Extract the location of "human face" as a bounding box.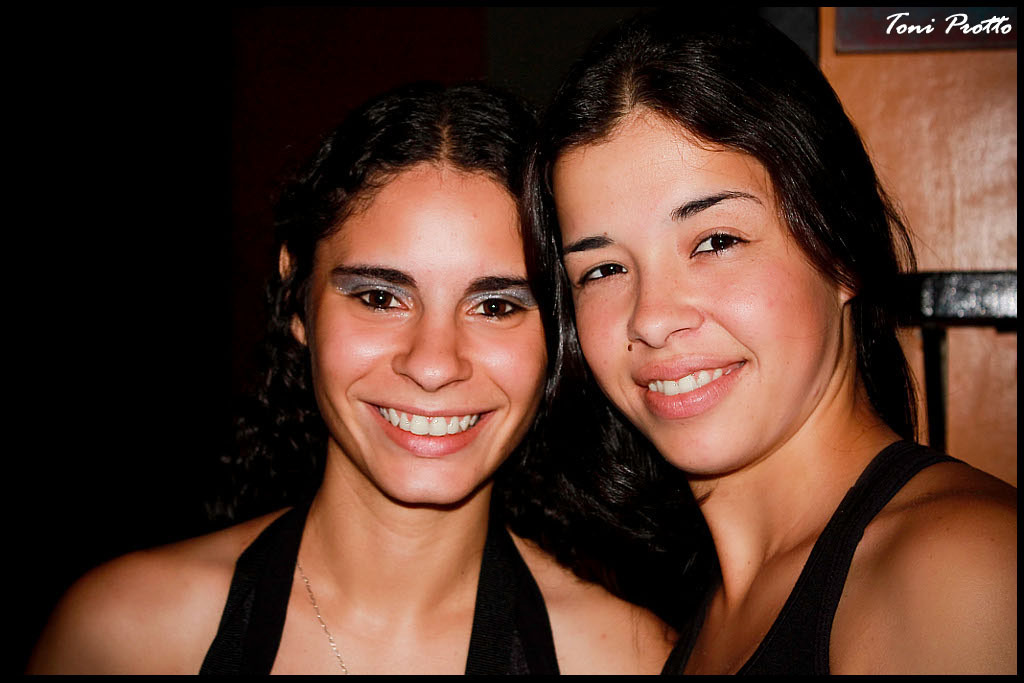
crop(553, 101, 830, 474).
